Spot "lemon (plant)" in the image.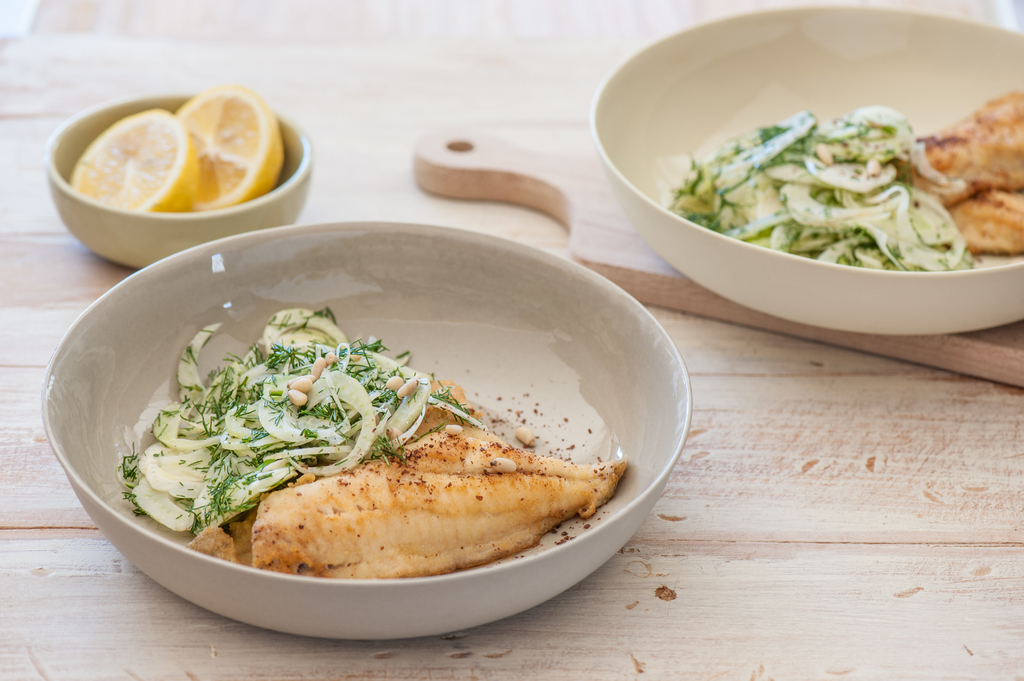
"lemon (plant)" found at [x1=73, y1=103, x2=203, y2=214].
